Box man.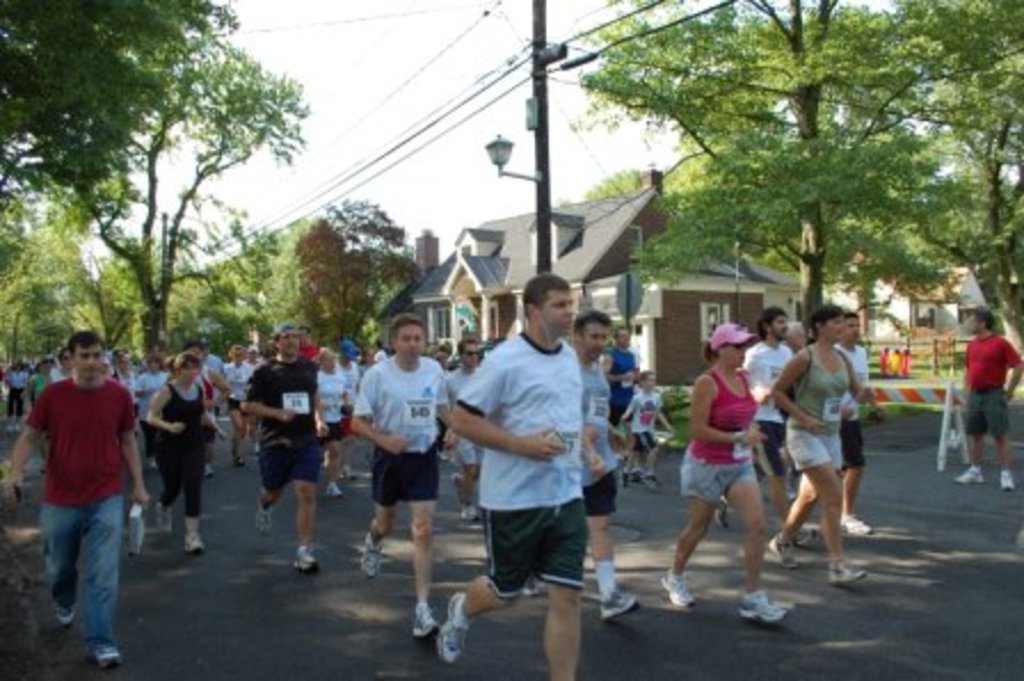
(left=231, top=315, right=336, bottom=574).
